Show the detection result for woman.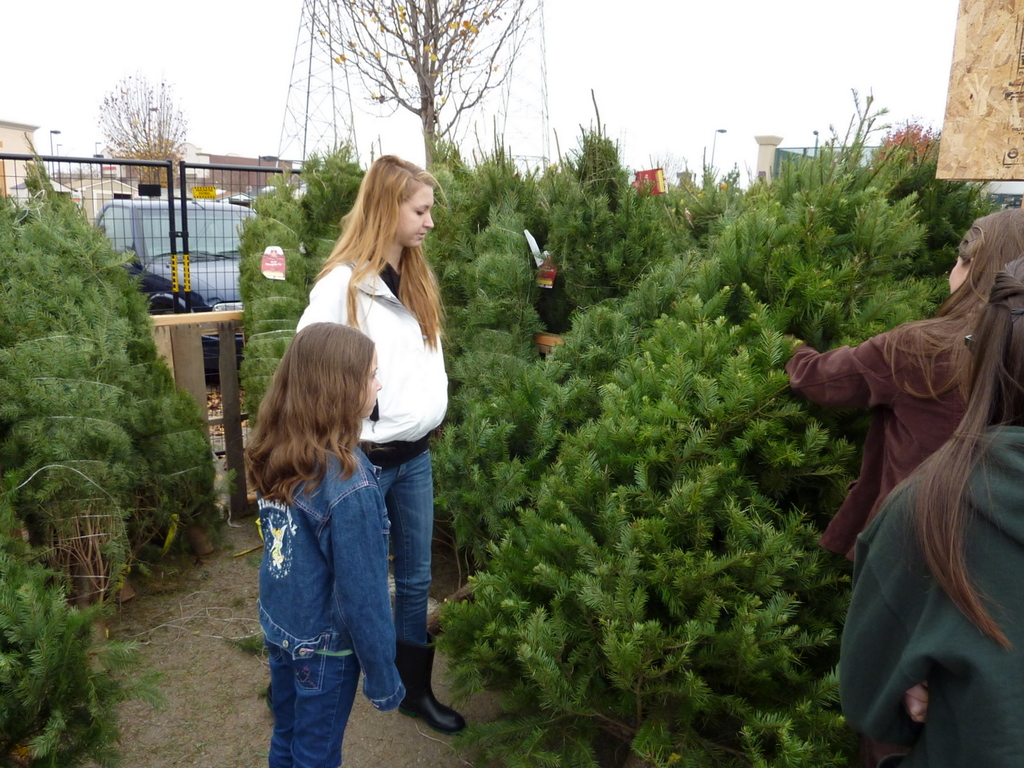
831, 273, 1023, 767.
